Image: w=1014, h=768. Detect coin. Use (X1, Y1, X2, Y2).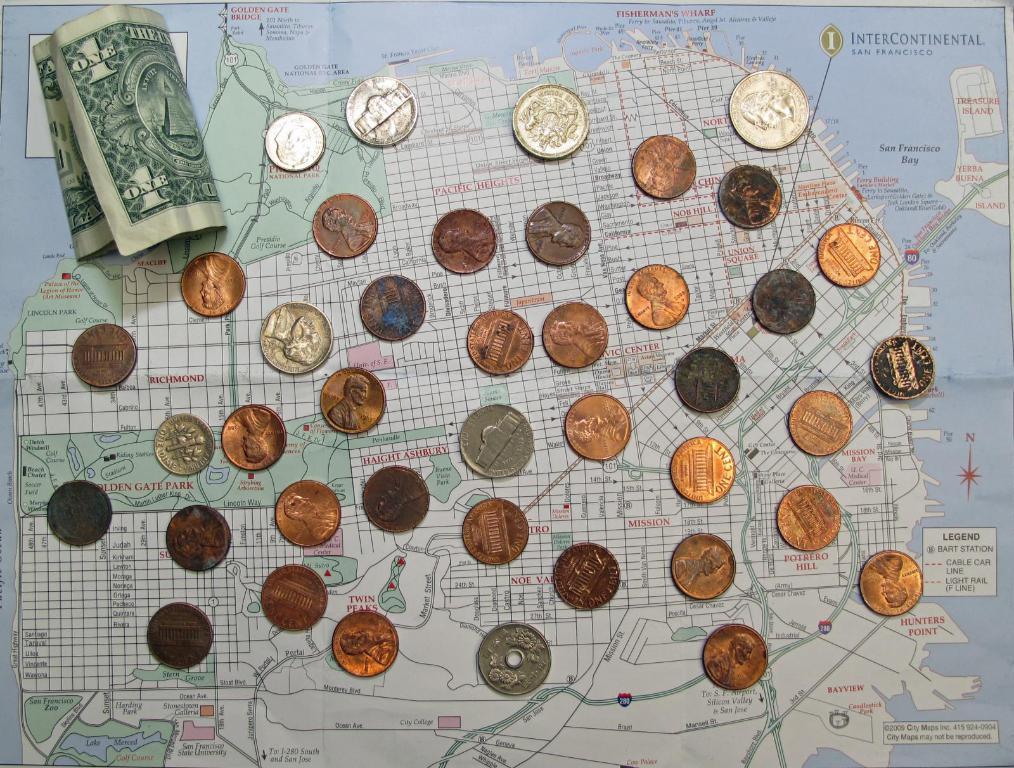
(755, 279, 814, 331).
